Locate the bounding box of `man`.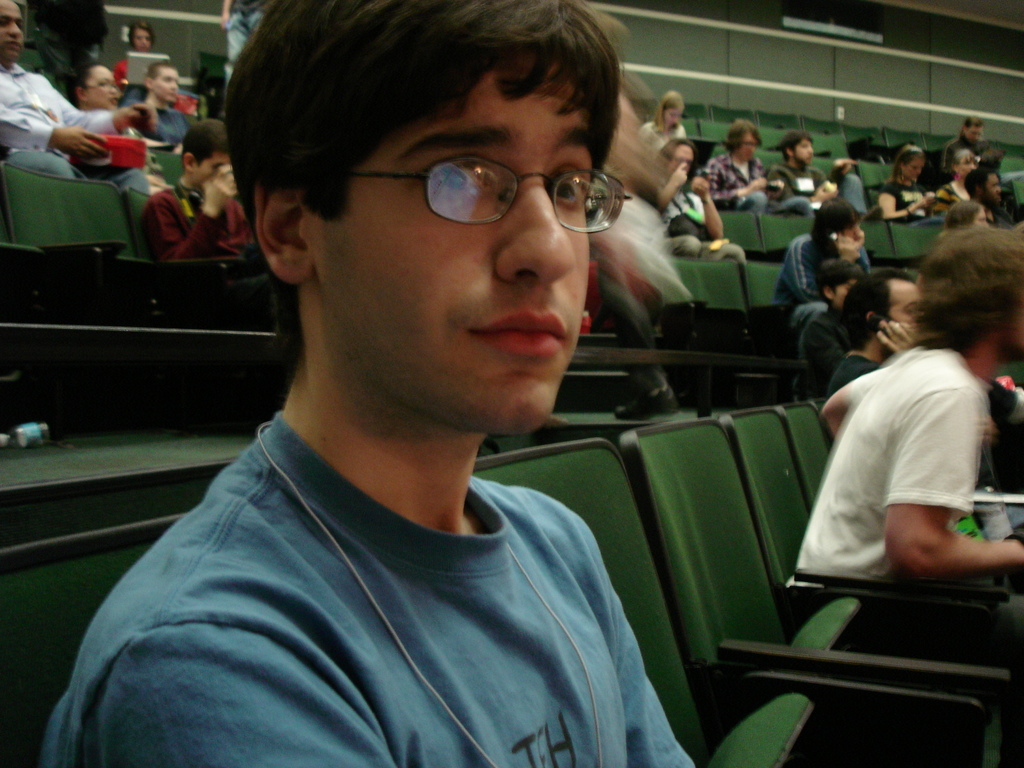
Bounding box: 136:59:196:149.
